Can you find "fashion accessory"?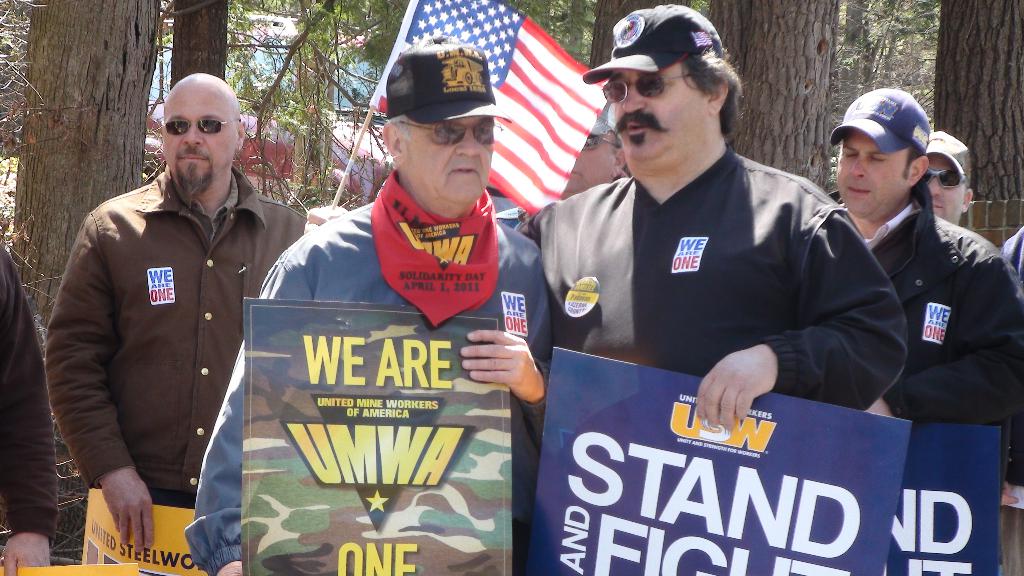
Yes, bounding box: region(157, 118, 241, 137).
